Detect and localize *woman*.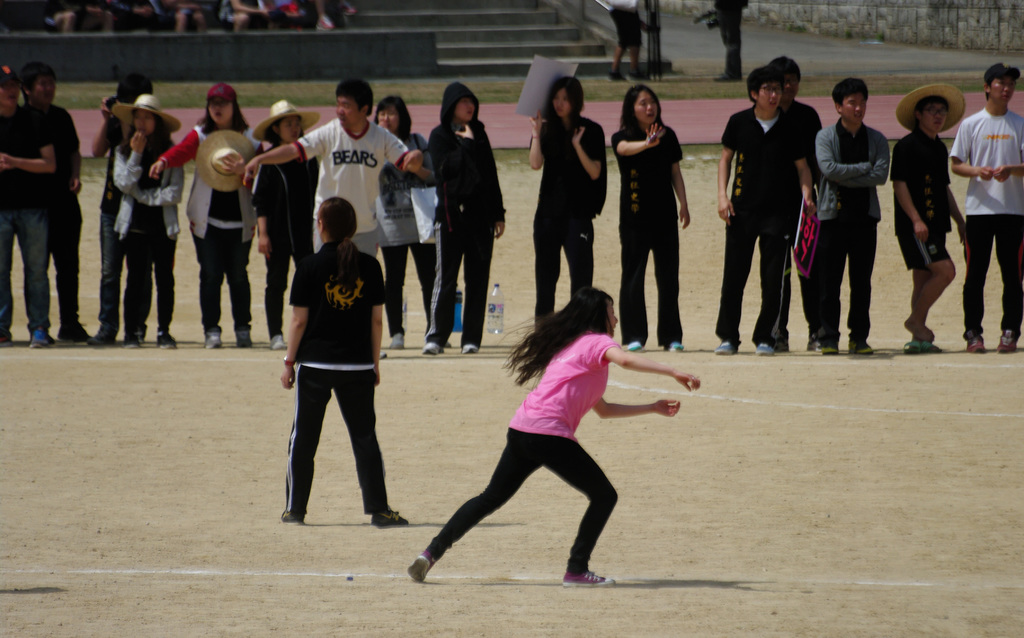
Localized at select_region(616, 93, 696, 350).
